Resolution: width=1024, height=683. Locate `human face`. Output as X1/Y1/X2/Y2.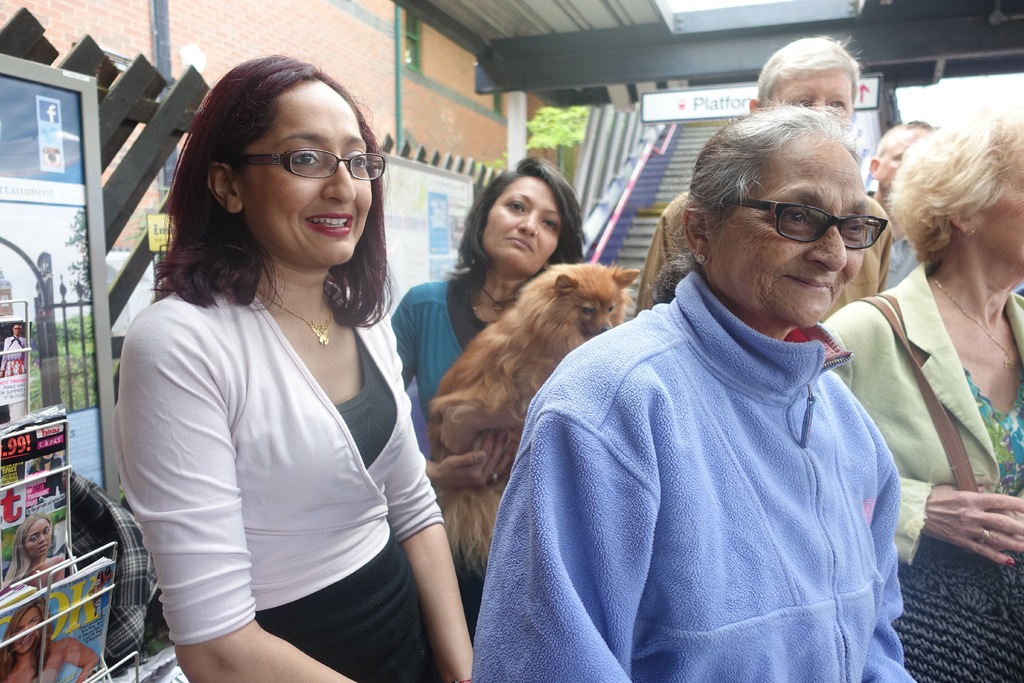
979/146/1023/270.
